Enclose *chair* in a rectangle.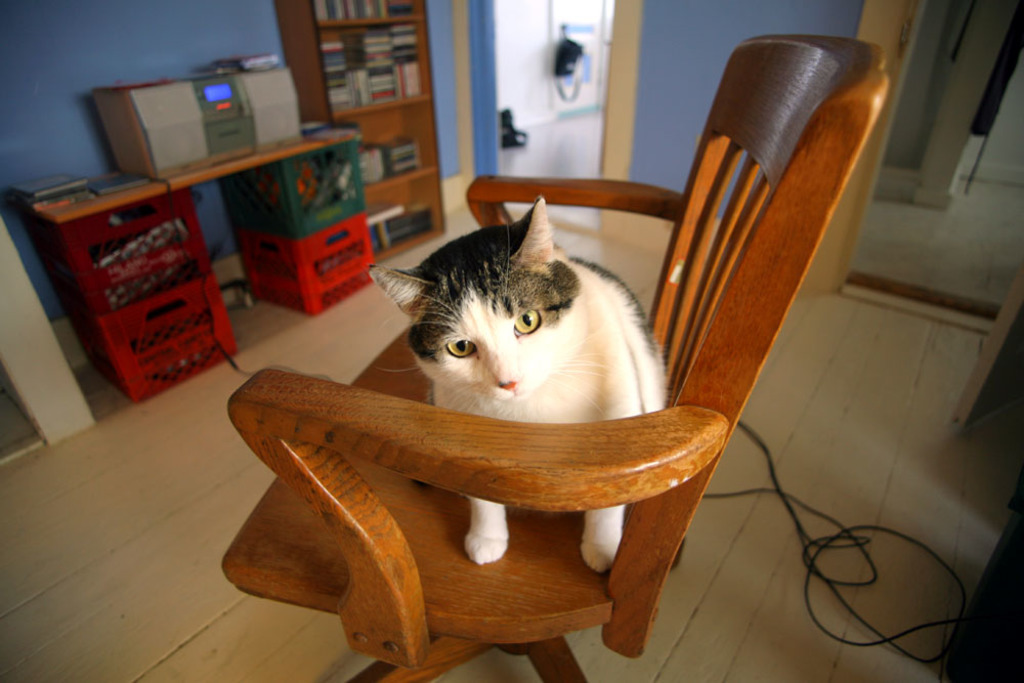
Rect(221, 33, 892, 682).
